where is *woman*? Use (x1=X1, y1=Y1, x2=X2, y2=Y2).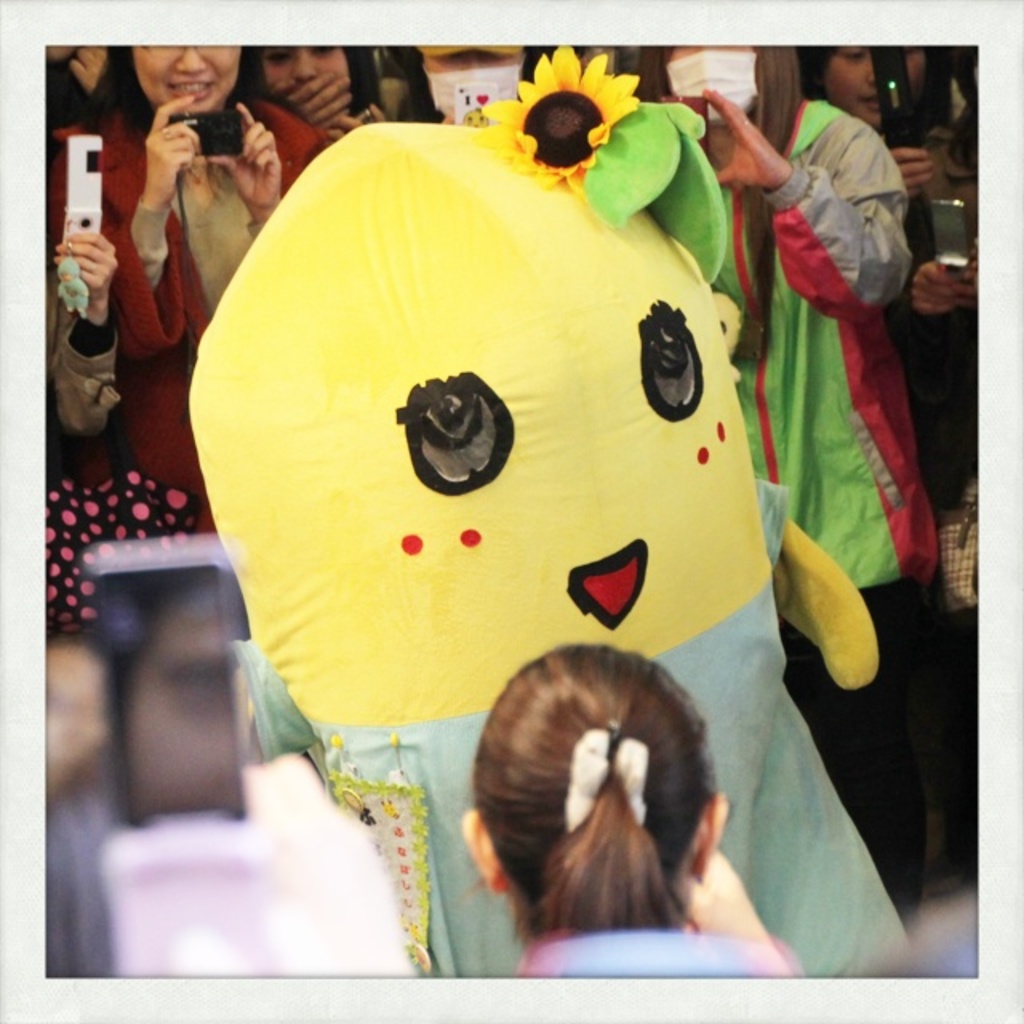
(x1=619, y1=32, x2=938, y2=907).
